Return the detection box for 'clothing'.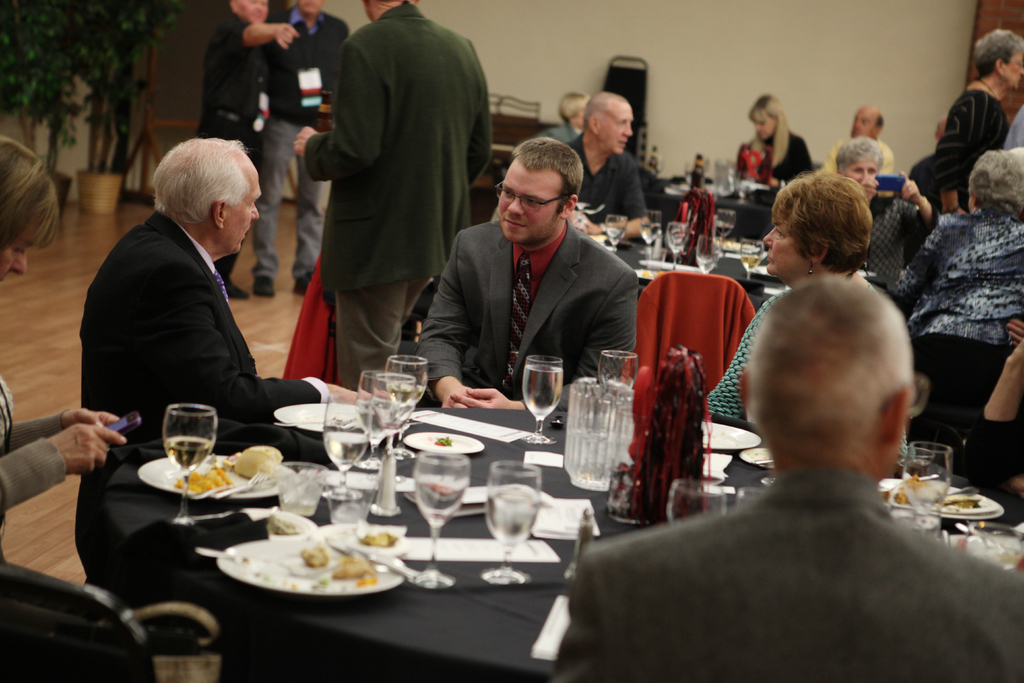
820,136,896,176.
